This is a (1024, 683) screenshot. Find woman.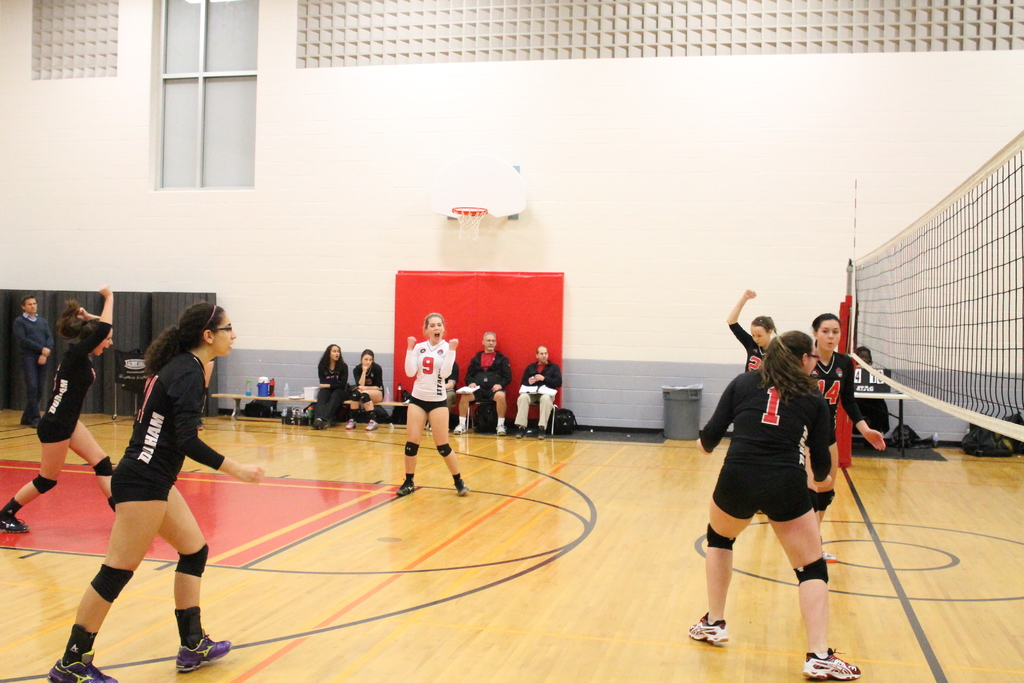
Bounding box: (left=722, top=284, right=789, bottom=381).
